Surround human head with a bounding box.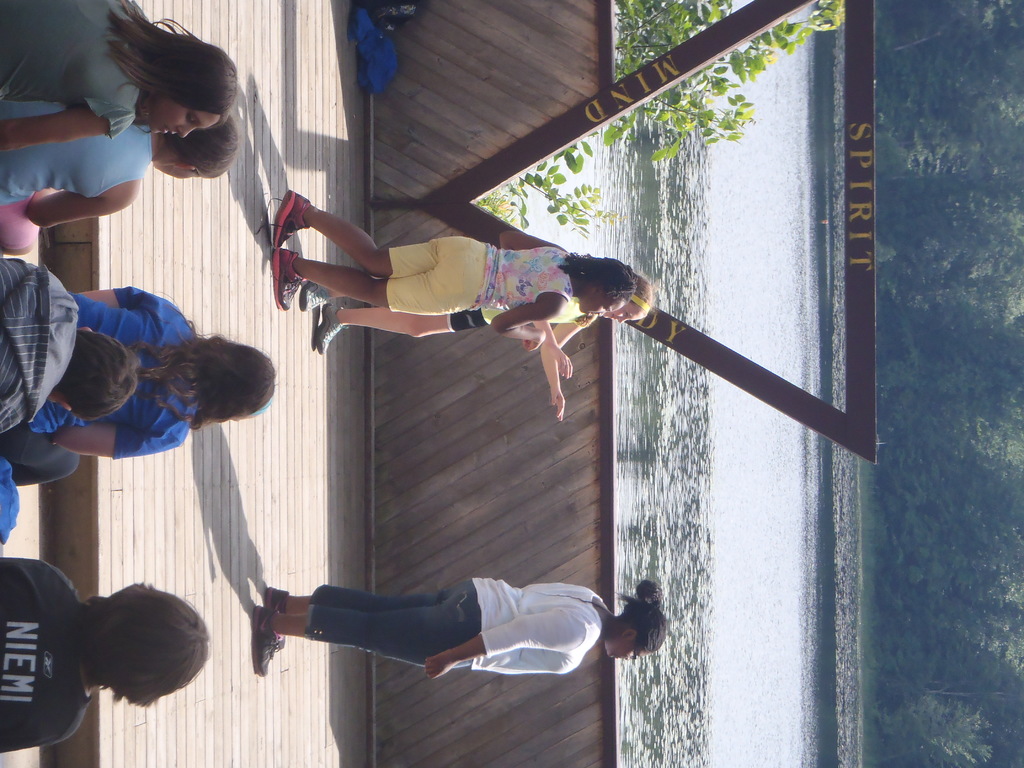
<box>75,580,209,706</box>.
